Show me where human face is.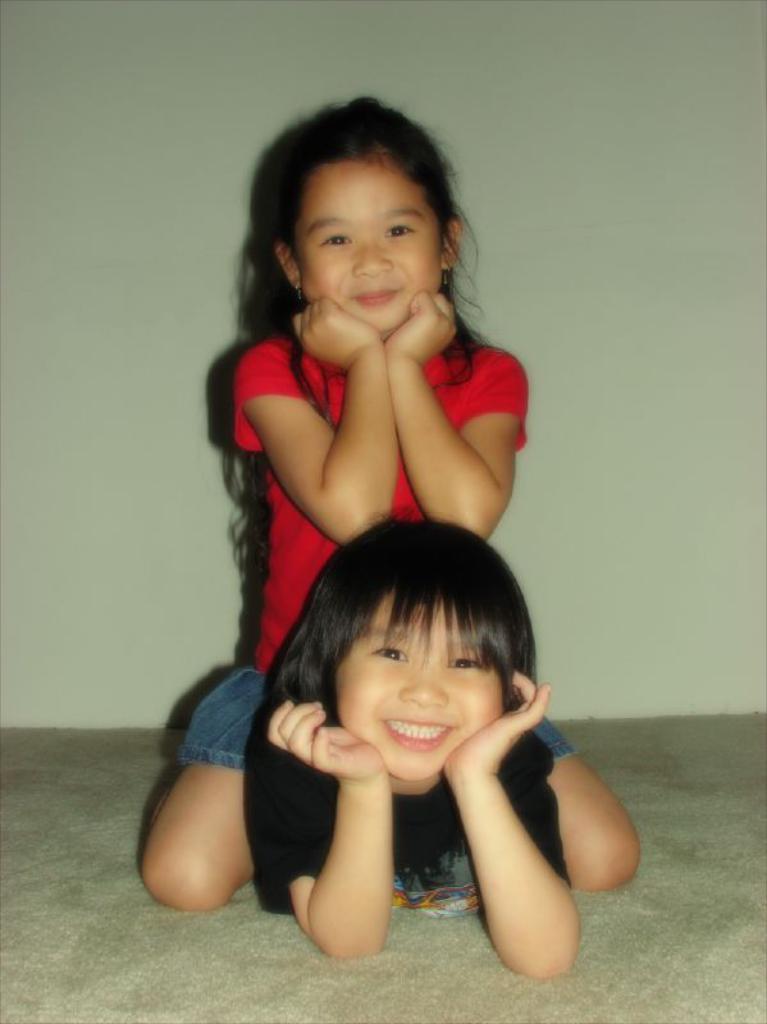
human face is at [334,590,508,778].
